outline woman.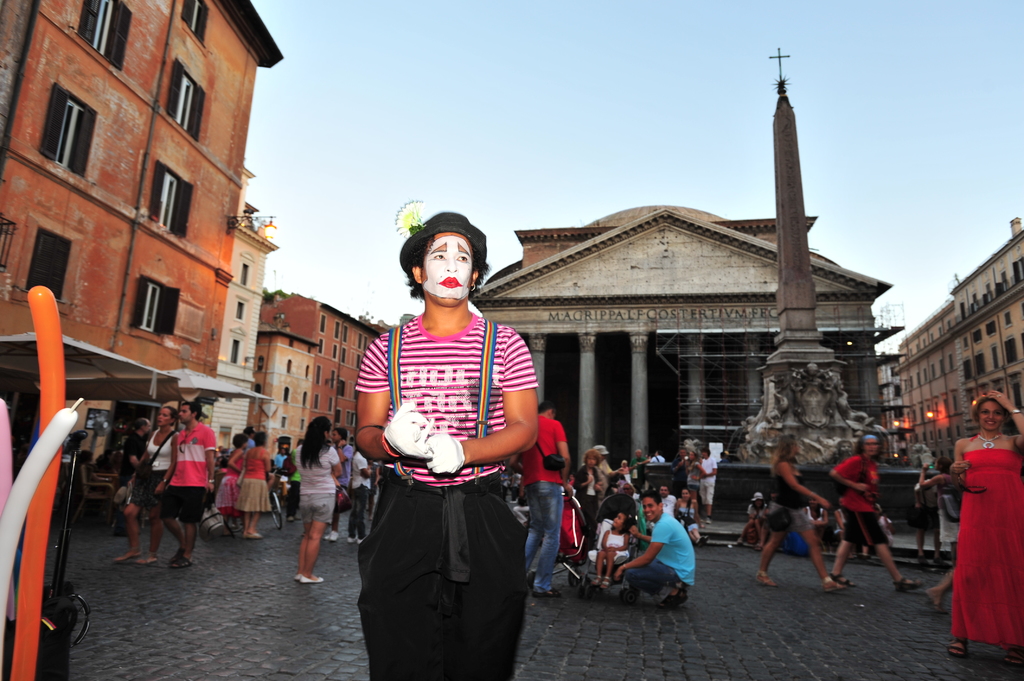
Outline: 757 433 847 593.
